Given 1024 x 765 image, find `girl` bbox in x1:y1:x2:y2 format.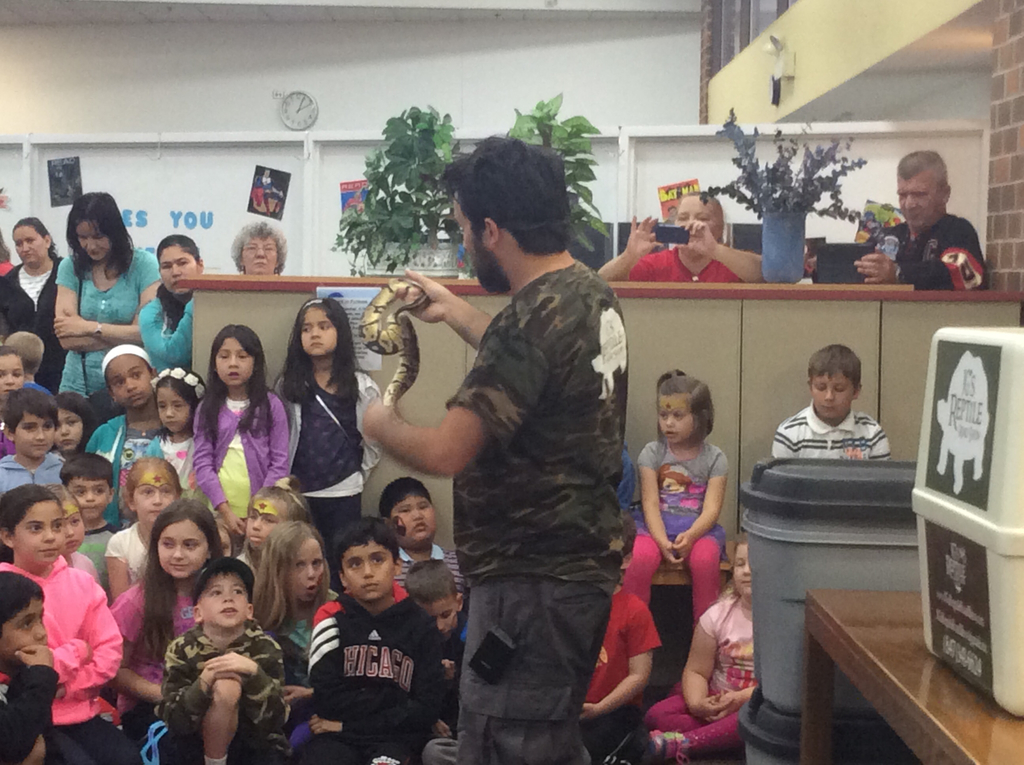
272:297:379:542.
